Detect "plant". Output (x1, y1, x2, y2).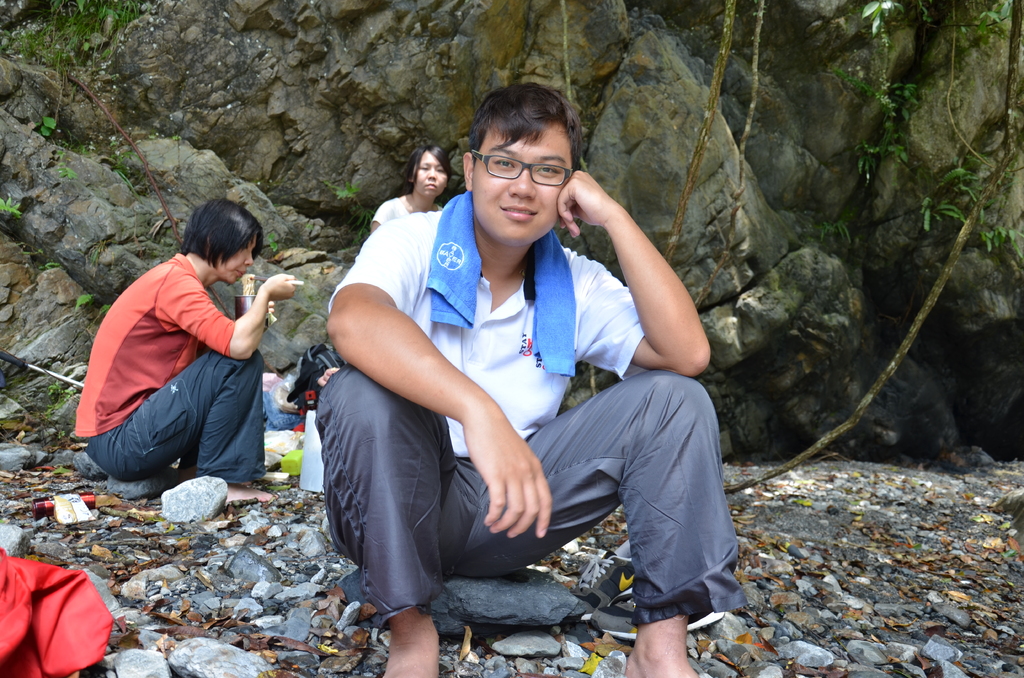
(811, 209, 852, 246).
